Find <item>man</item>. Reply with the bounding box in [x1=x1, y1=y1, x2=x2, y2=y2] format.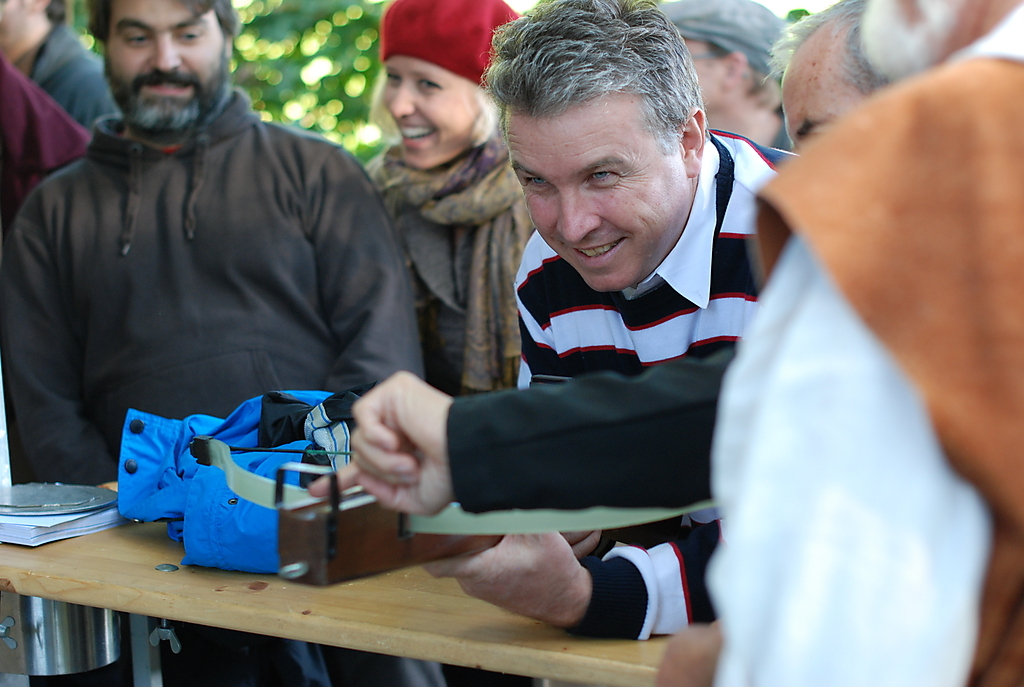
[x1=355, y1=0, x2=928, y2=500].
